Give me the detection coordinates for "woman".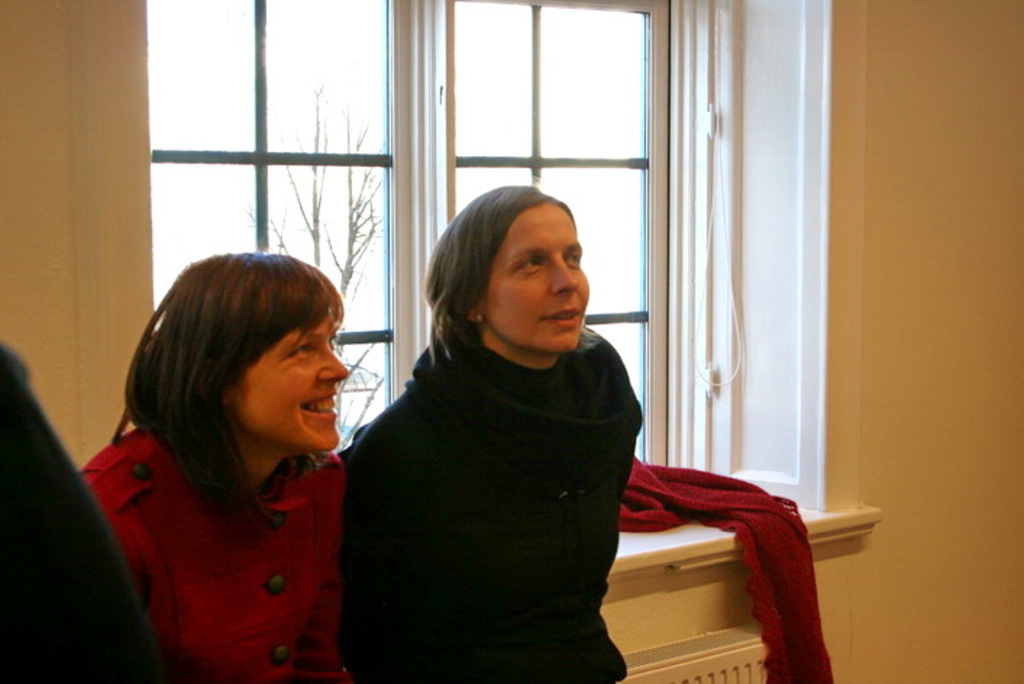
335:178:642:683.
